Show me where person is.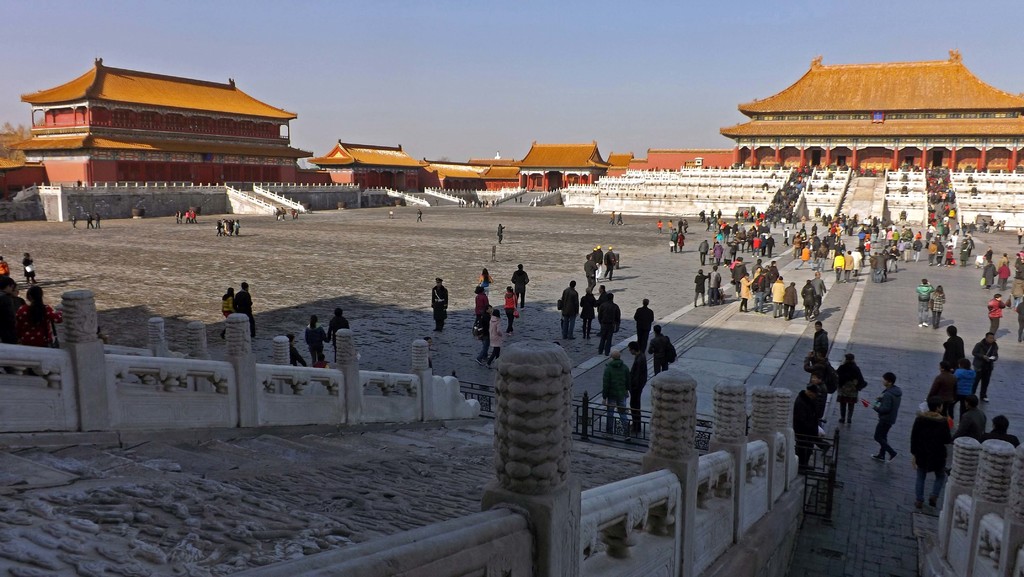
person is at [x1=216, y1=220, x2=225, y2=238].
